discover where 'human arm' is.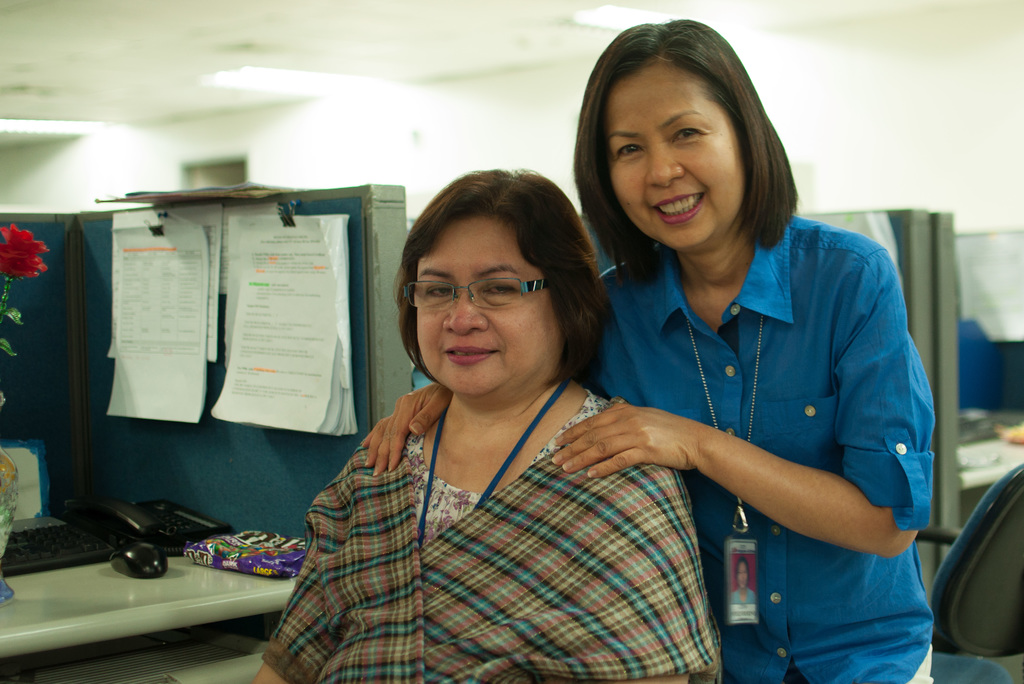
Discovered at box=[609, 331, 925, 612].
